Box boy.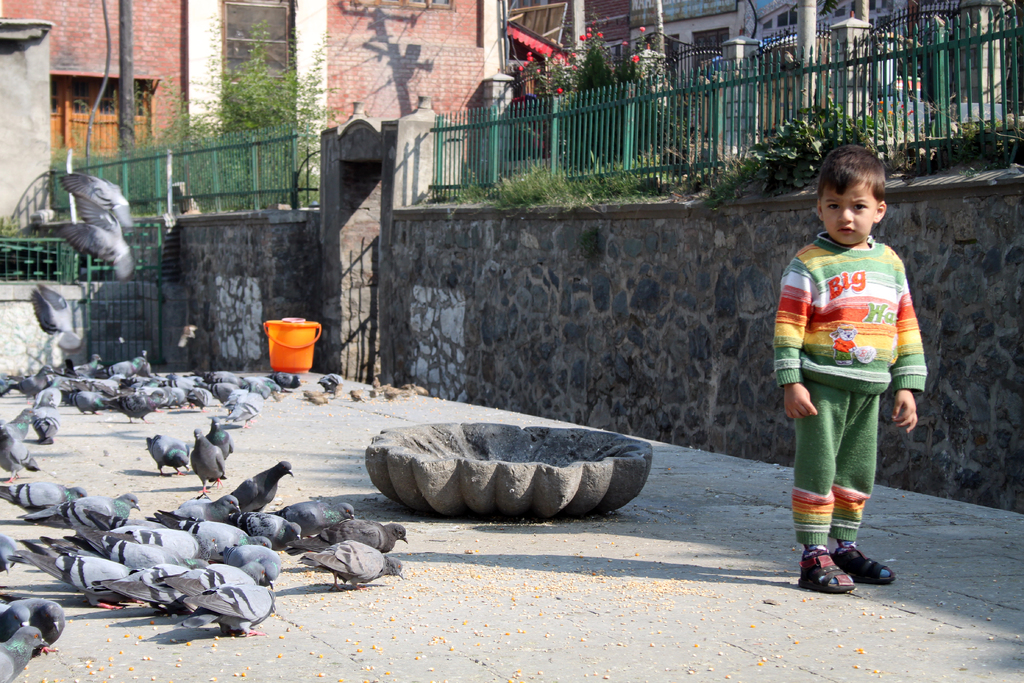
box=[765, 162, 919, 597].
